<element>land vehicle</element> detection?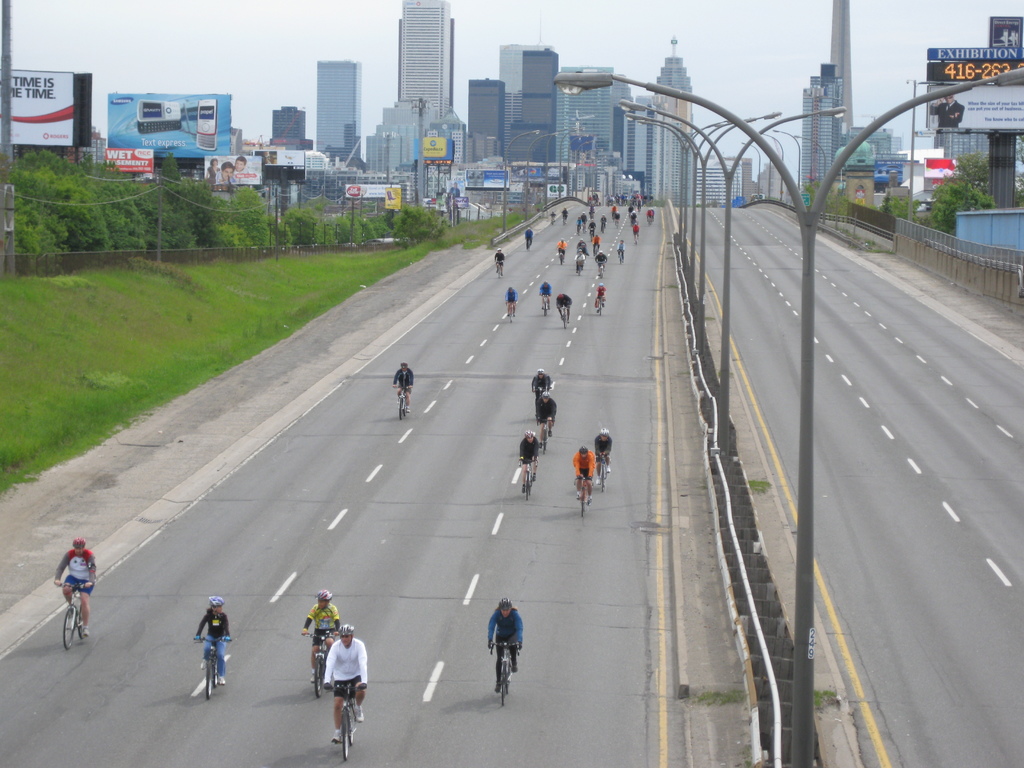
[530,385,547,398]
